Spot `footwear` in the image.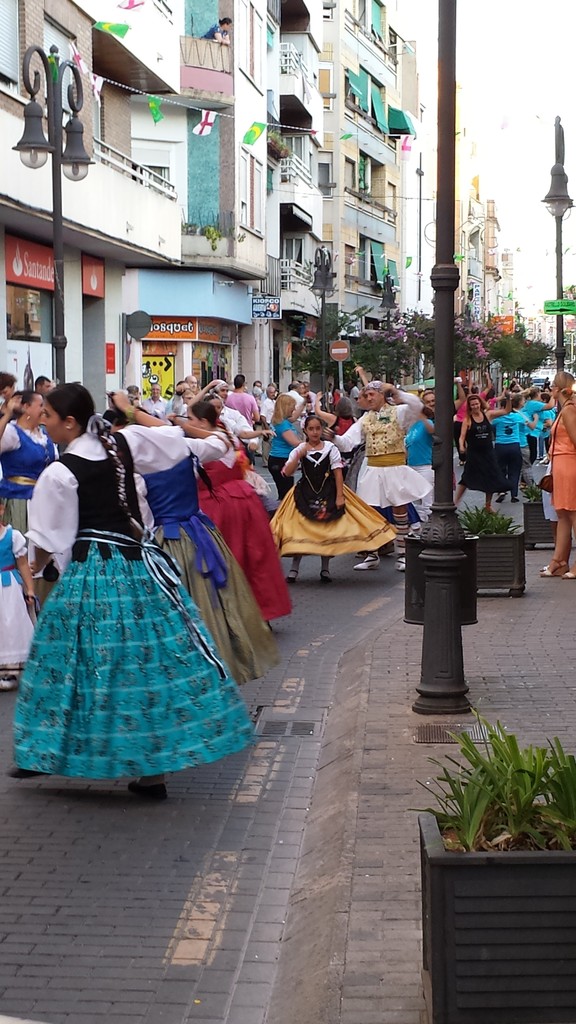
`footwear` found at [x1=283, y1=568, x2=301, y2=582].
